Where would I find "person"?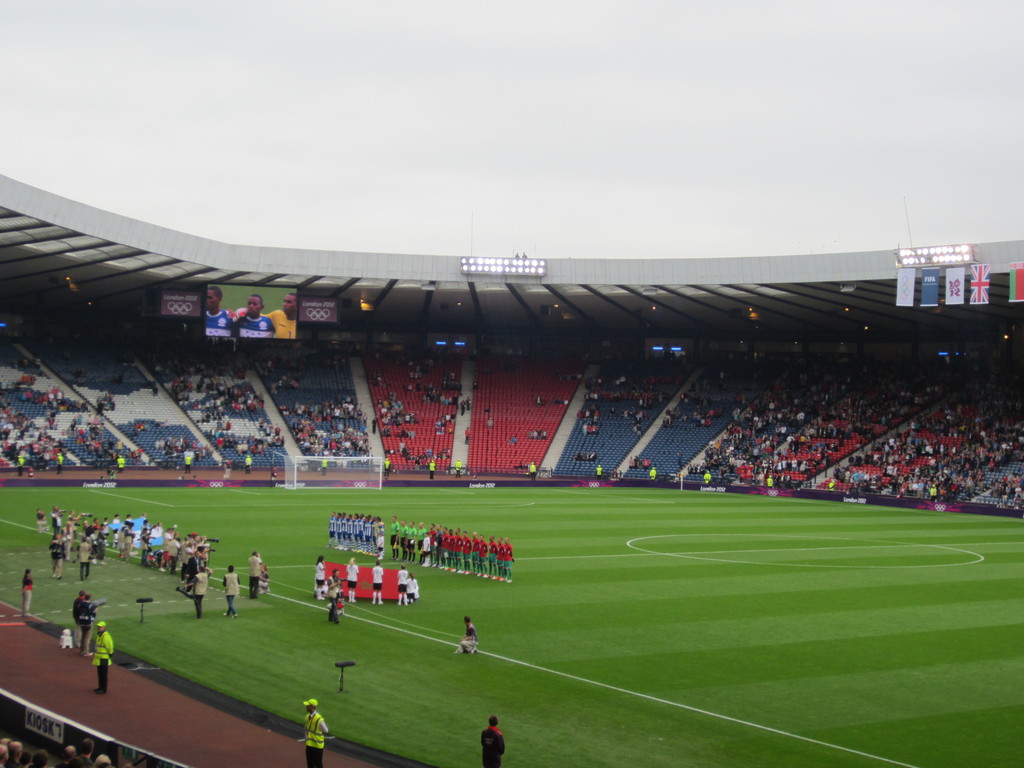
At box(305, 700, 332, 767).
